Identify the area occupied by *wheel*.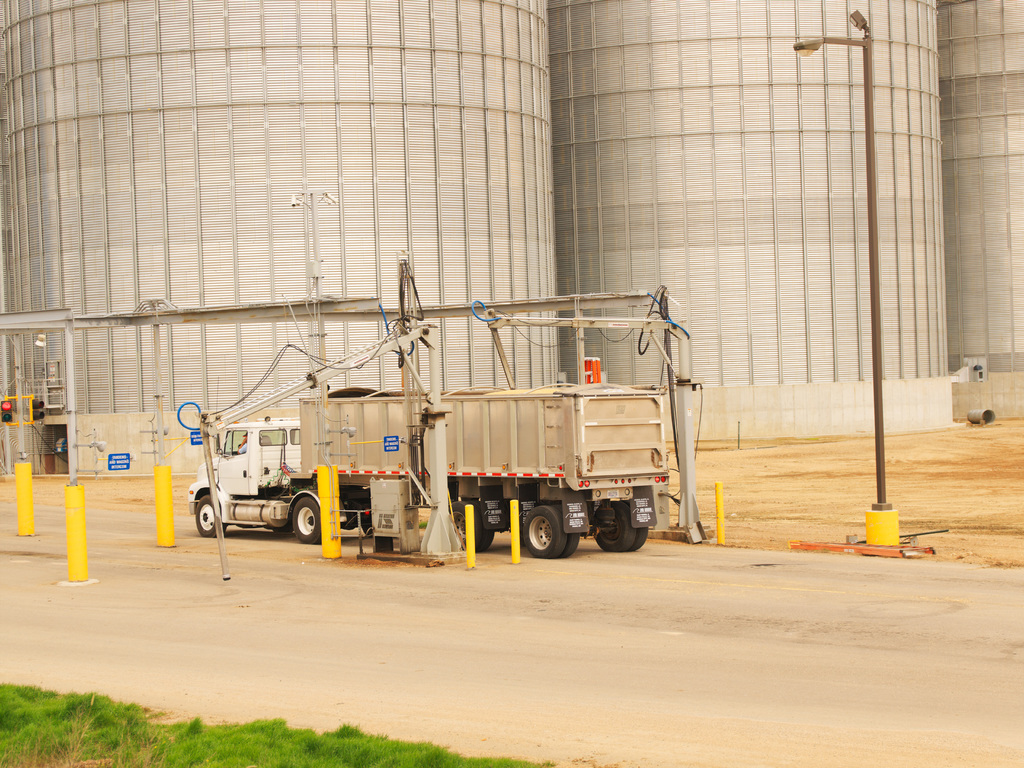
Area: BBox(589, 500, 657, 556).
